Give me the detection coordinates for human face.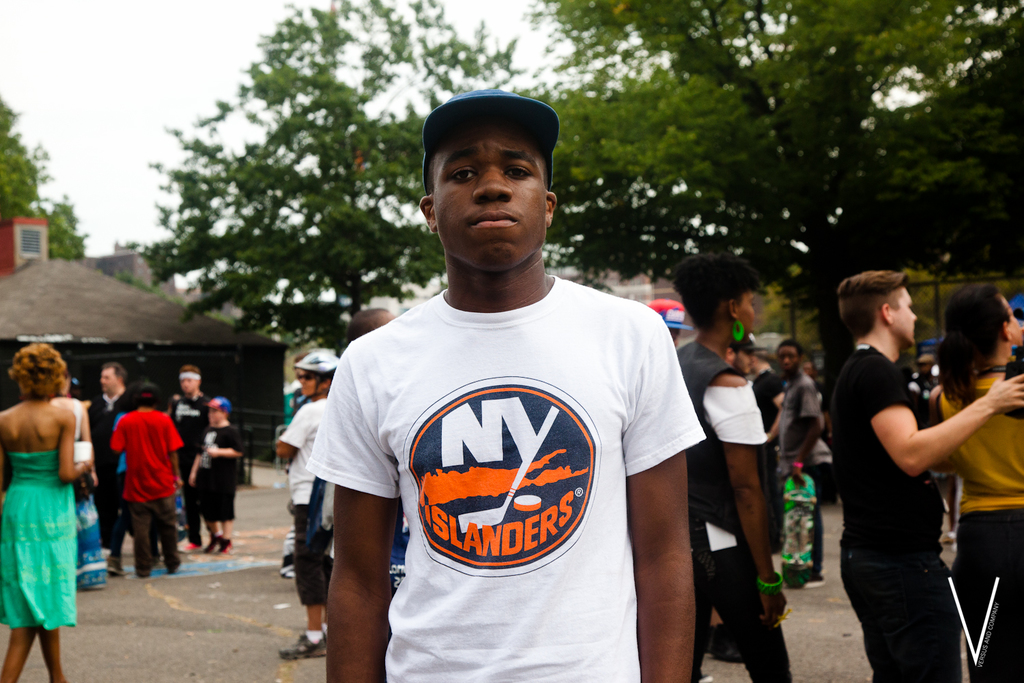
locate(61, 376, 70, 392).
